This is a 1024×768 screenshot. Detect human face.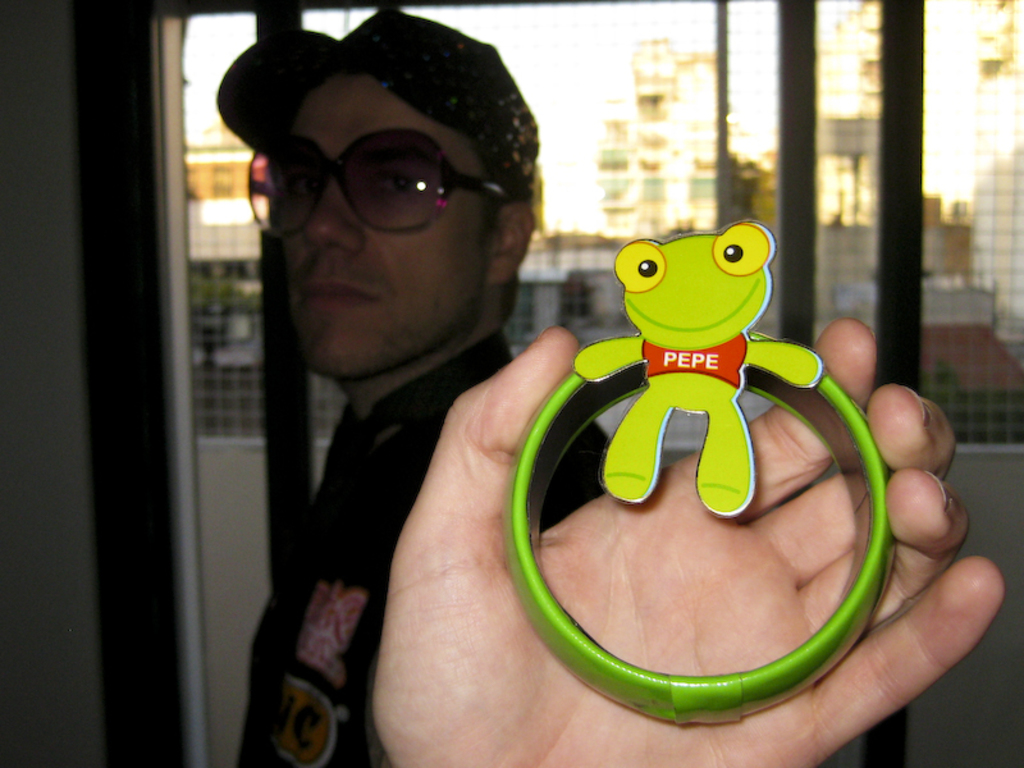
282:76:481:376.
